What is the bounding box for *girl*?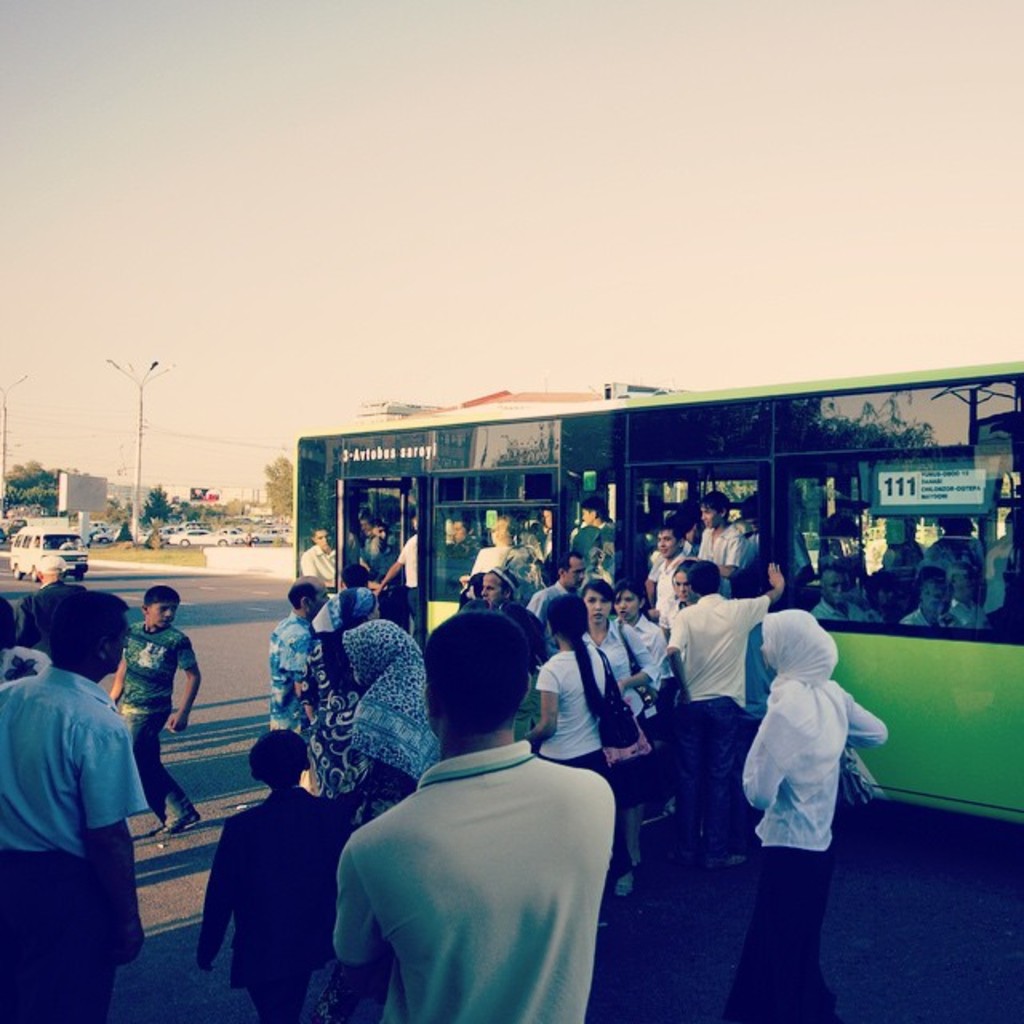
{"left": 525, "top": 595, "right": 619, "bottom": 773}.
